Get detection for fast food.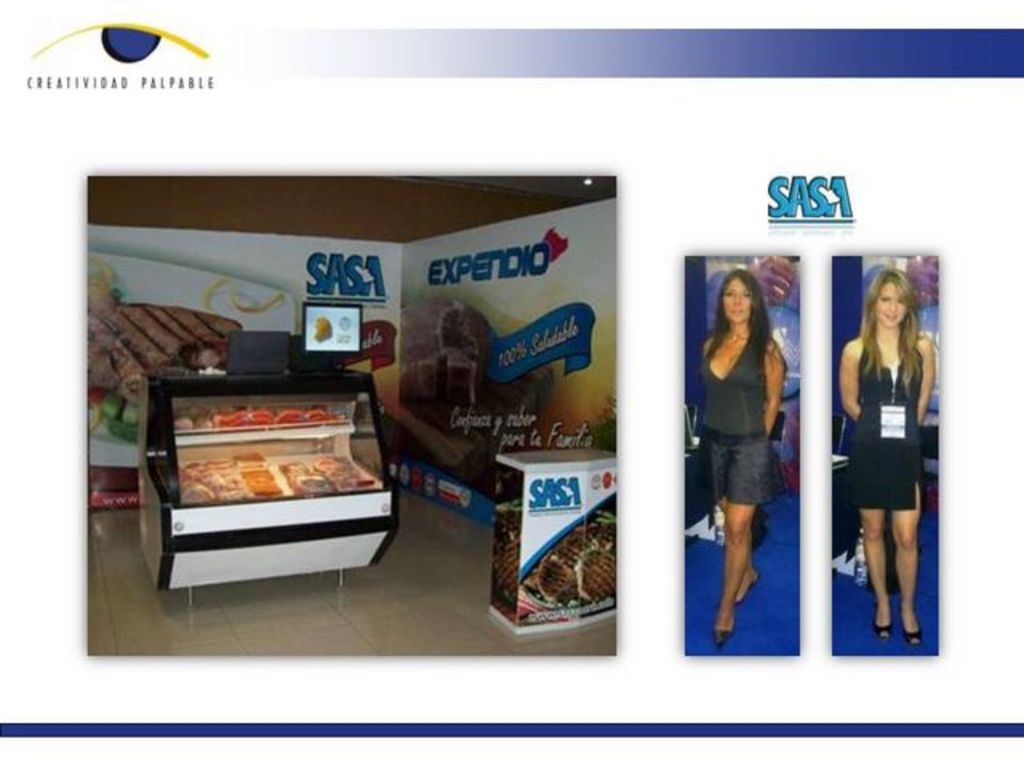
Detection: {"x1": 269, "y1": 403, "x2": 304, "y2": 424}.
